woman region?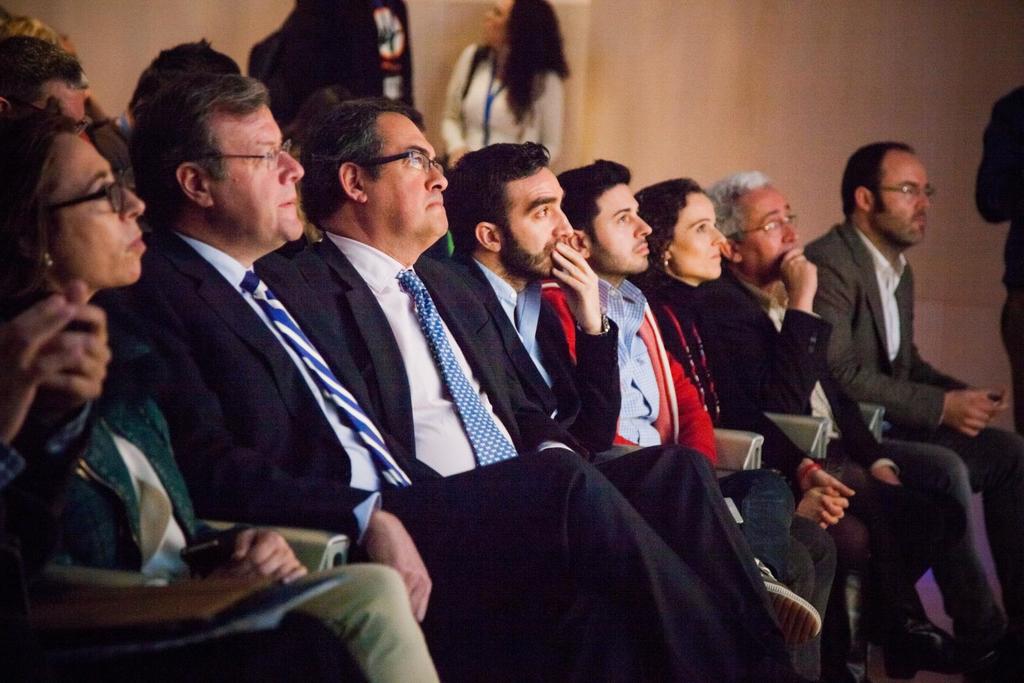
(630, 181, 832, 682)
